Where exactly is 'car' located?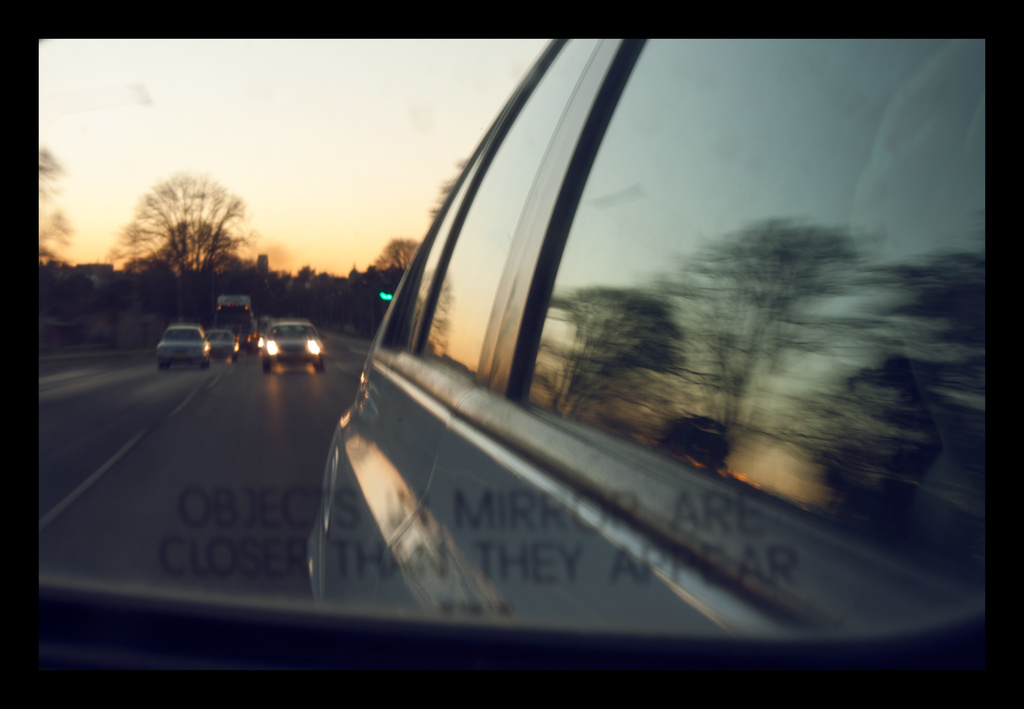
Its bounding box is left=107, top=33, right=1014, bottom=708.
